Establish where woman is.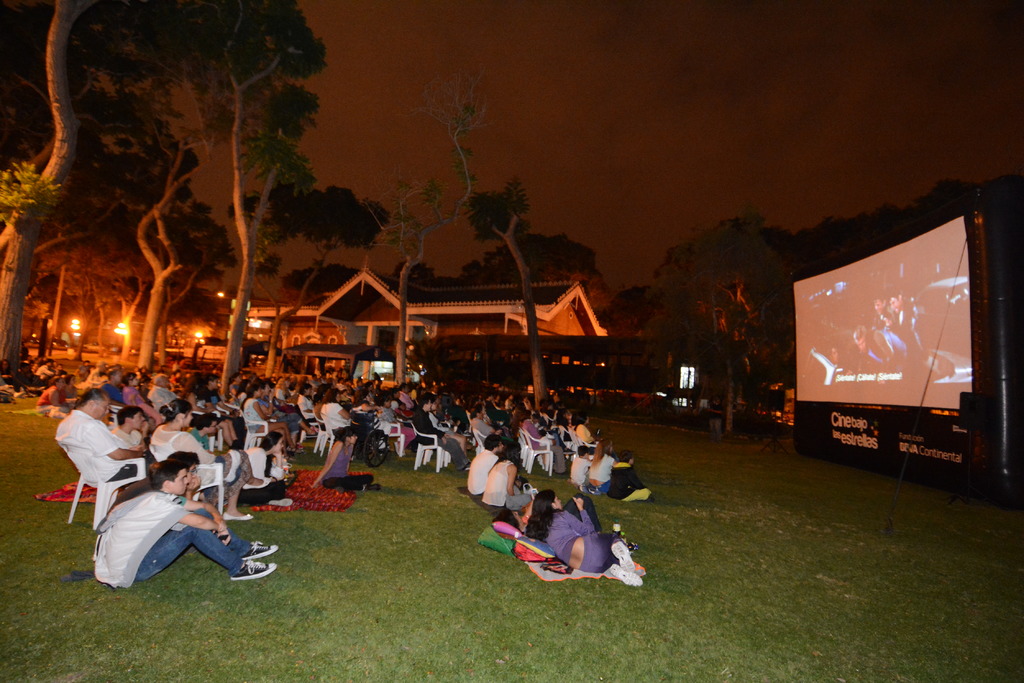
Established at Rect(147, 399, 259, 522).
